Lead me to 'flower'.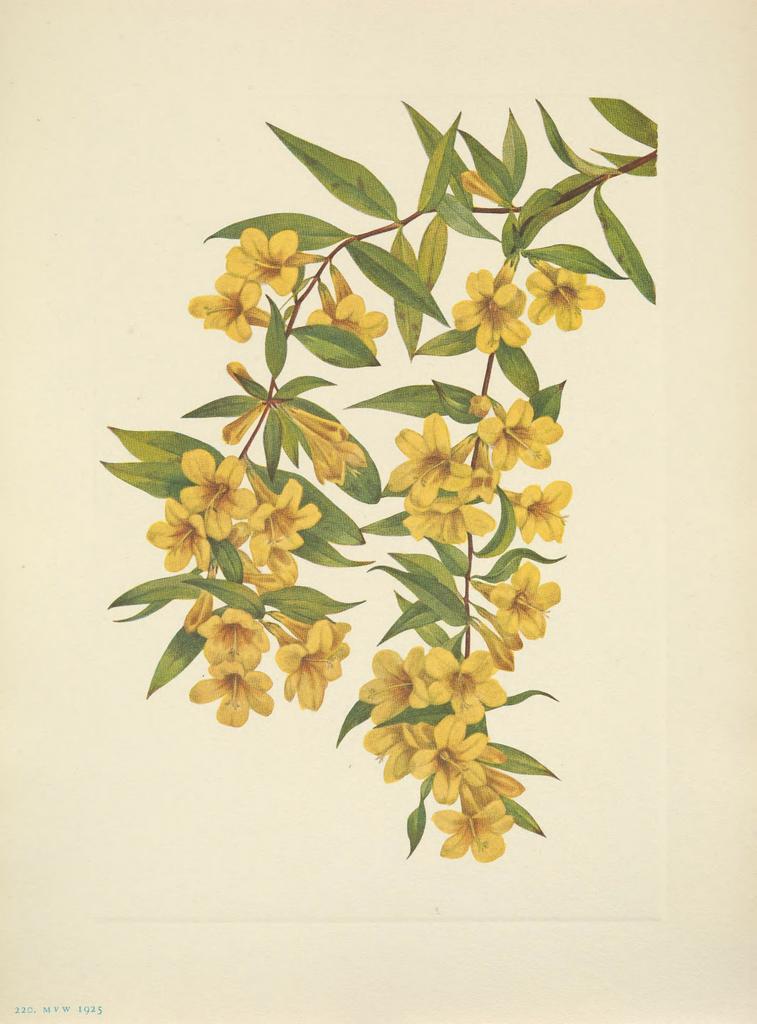
Lead to <box>215,196,321,301</box>.
